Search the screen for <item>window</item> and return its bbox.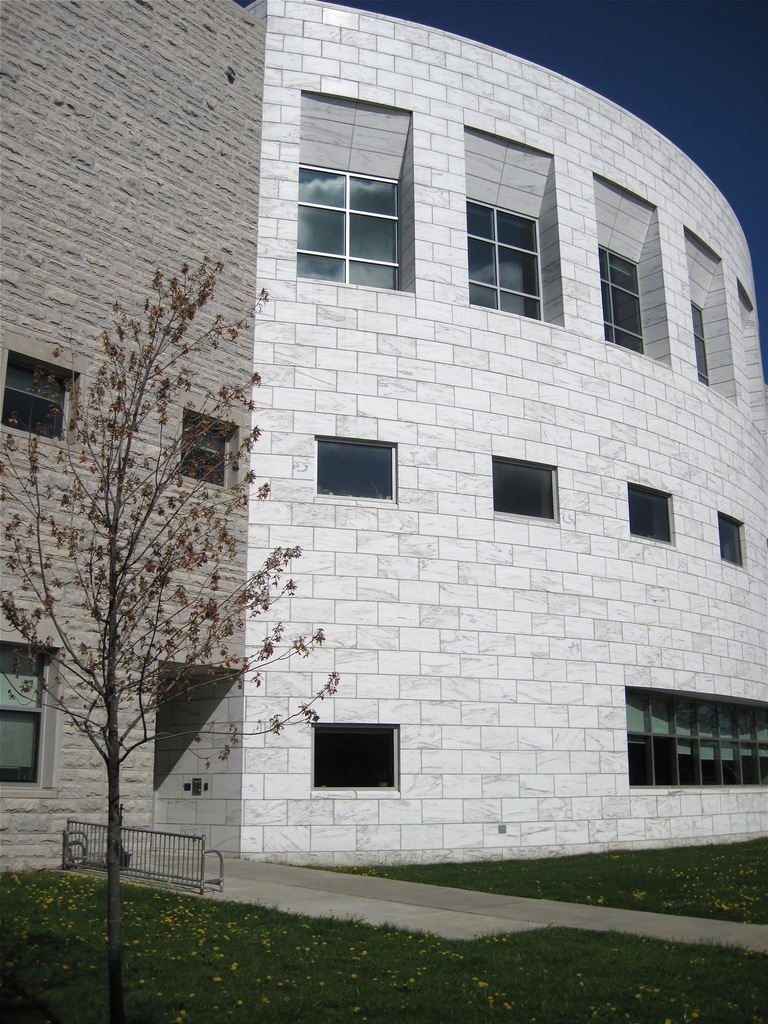
Found: {"x1": 170, "y1": 404, "x2": 245, "y2": 493}.
